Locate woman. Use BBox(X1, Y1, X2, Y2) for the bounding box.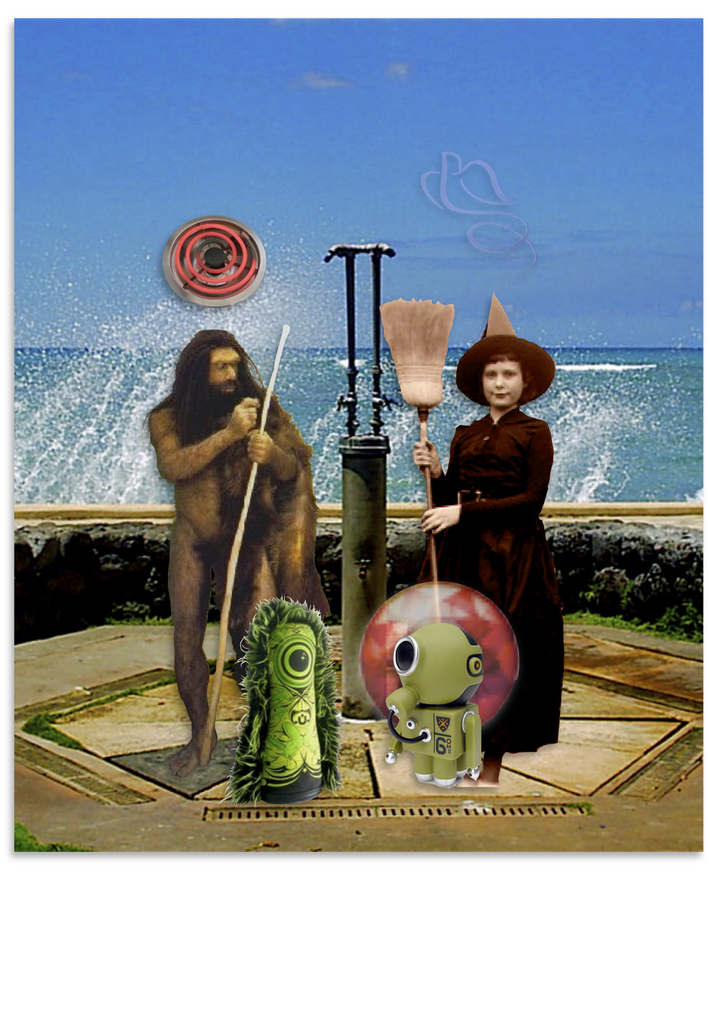
BBox(392, 322, 561, 745).
